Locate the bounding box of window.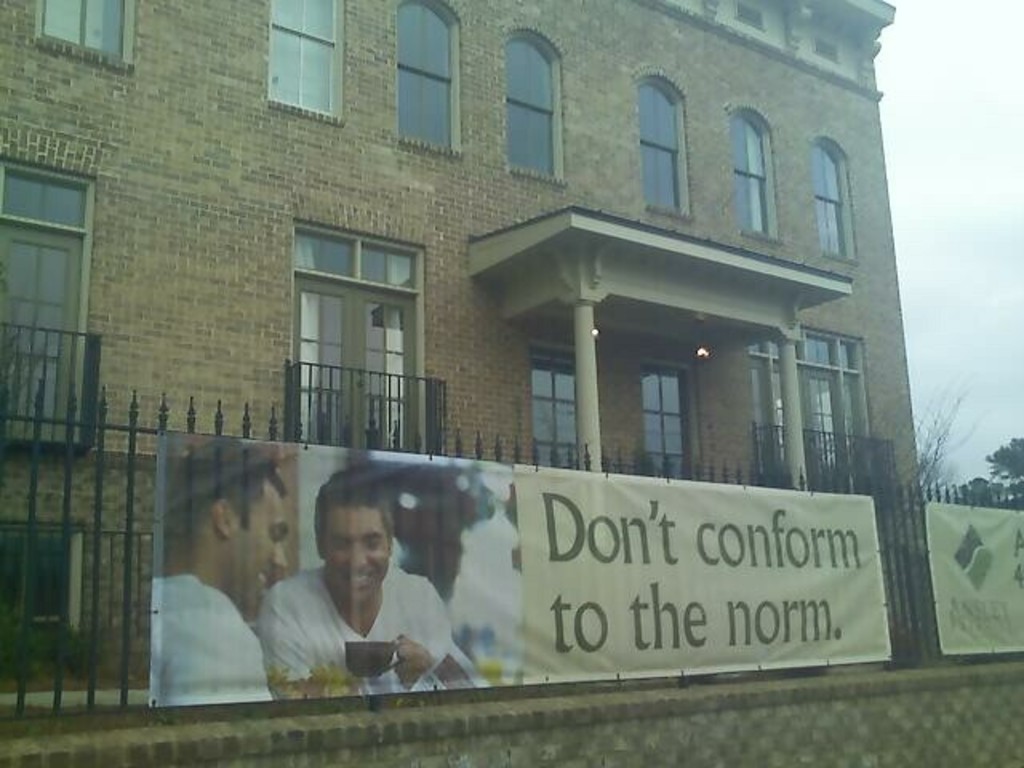
Bounding box: left=0, top=528, right=70, bottom=629.
